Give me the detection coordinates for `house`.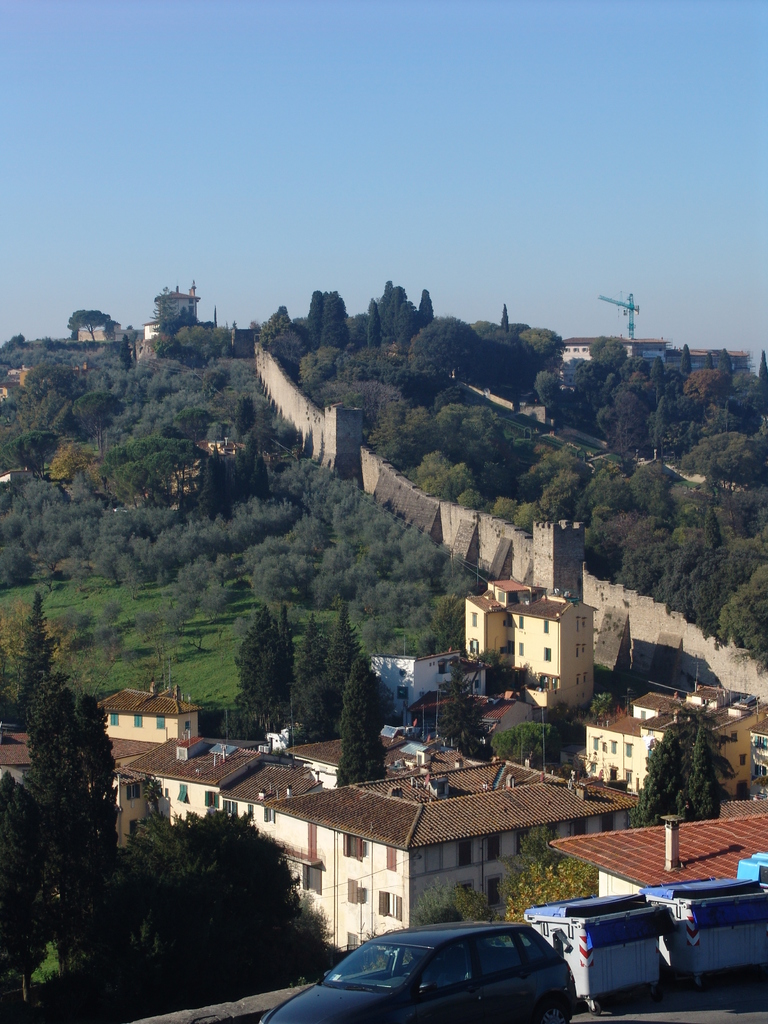
{"x1": 360, "y1": 634, "x2": 463, "y2": 708}.
